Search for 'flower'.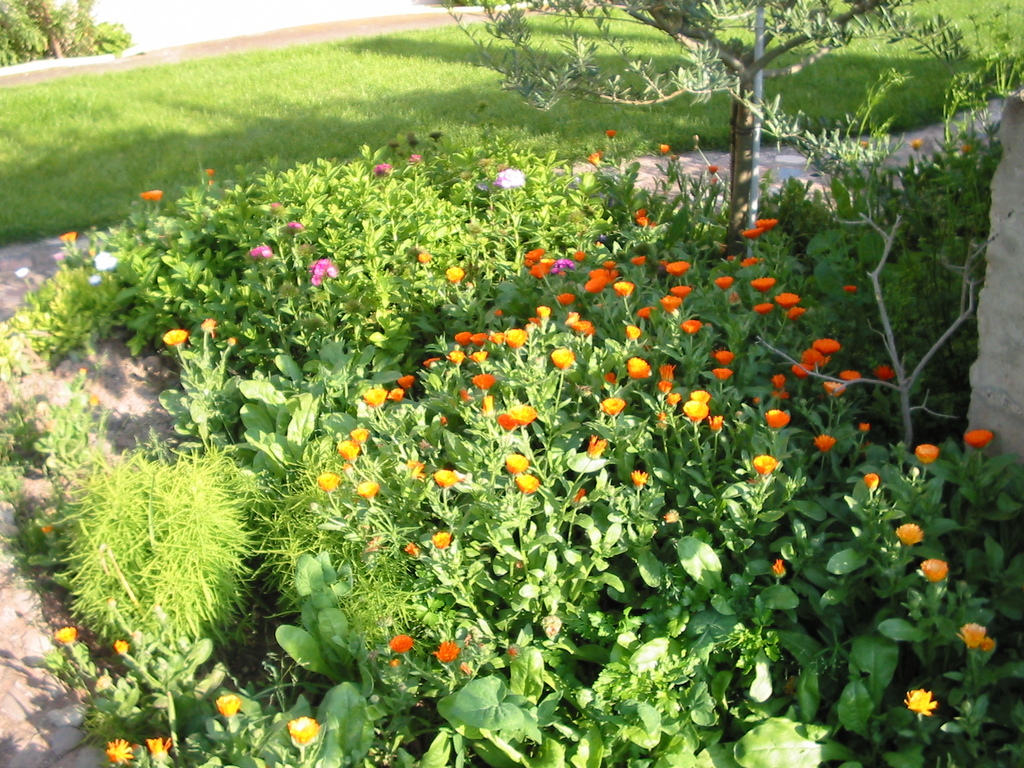
Found at bbox=[312, 471, 342, 490].
